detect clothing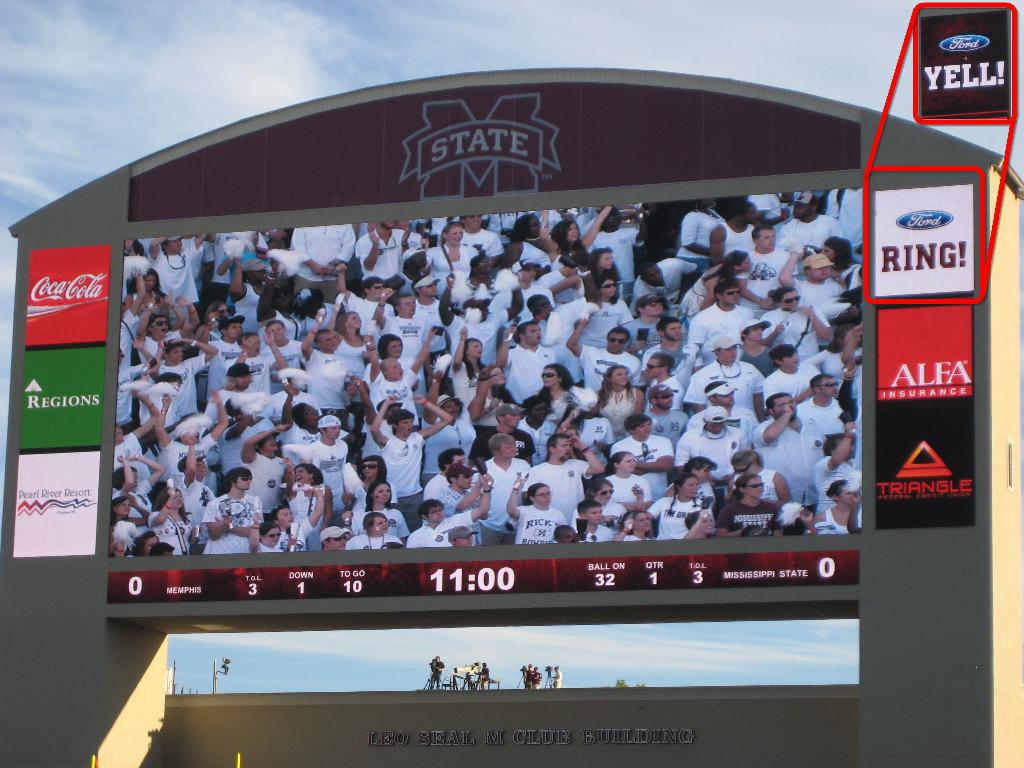
x1=479, y1=664, x2=493, y2=690
